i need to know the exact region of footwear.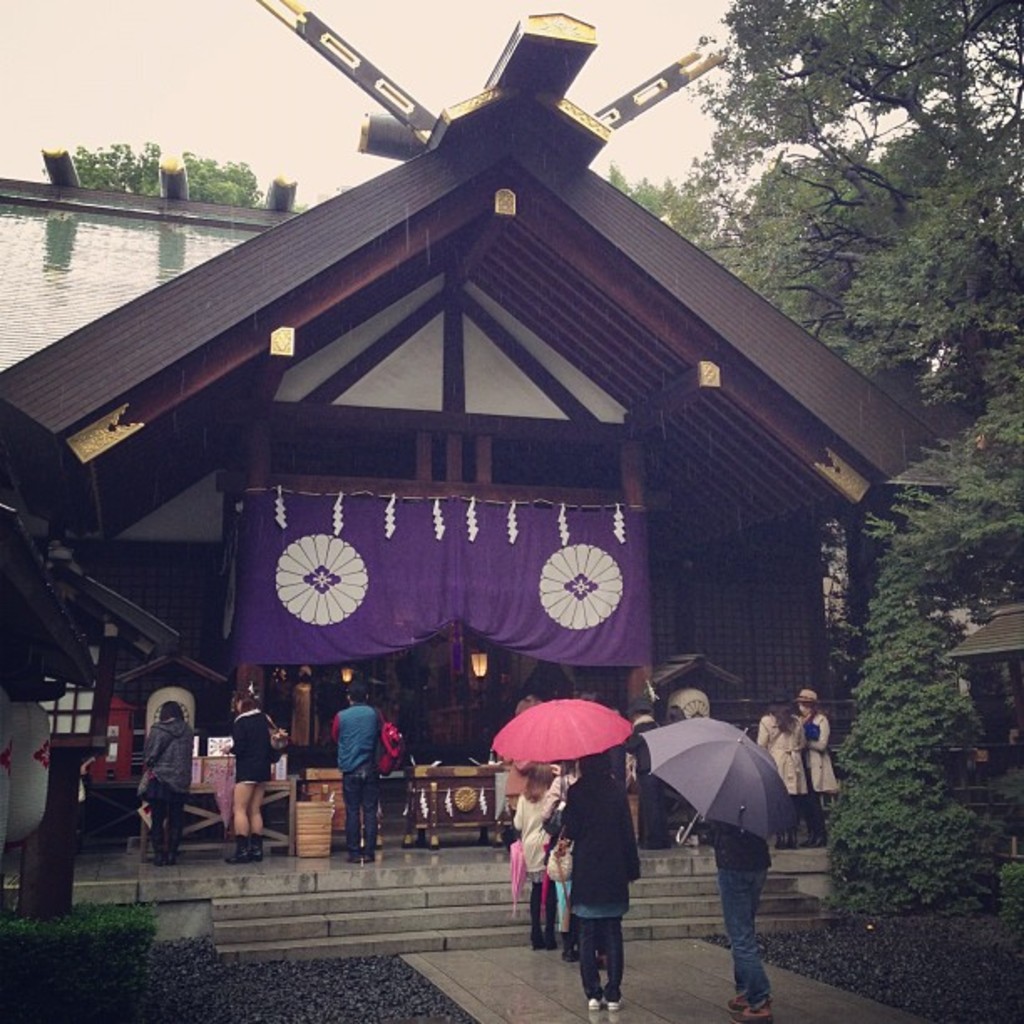
Region: bbox=(562, 947, 581, 964).
